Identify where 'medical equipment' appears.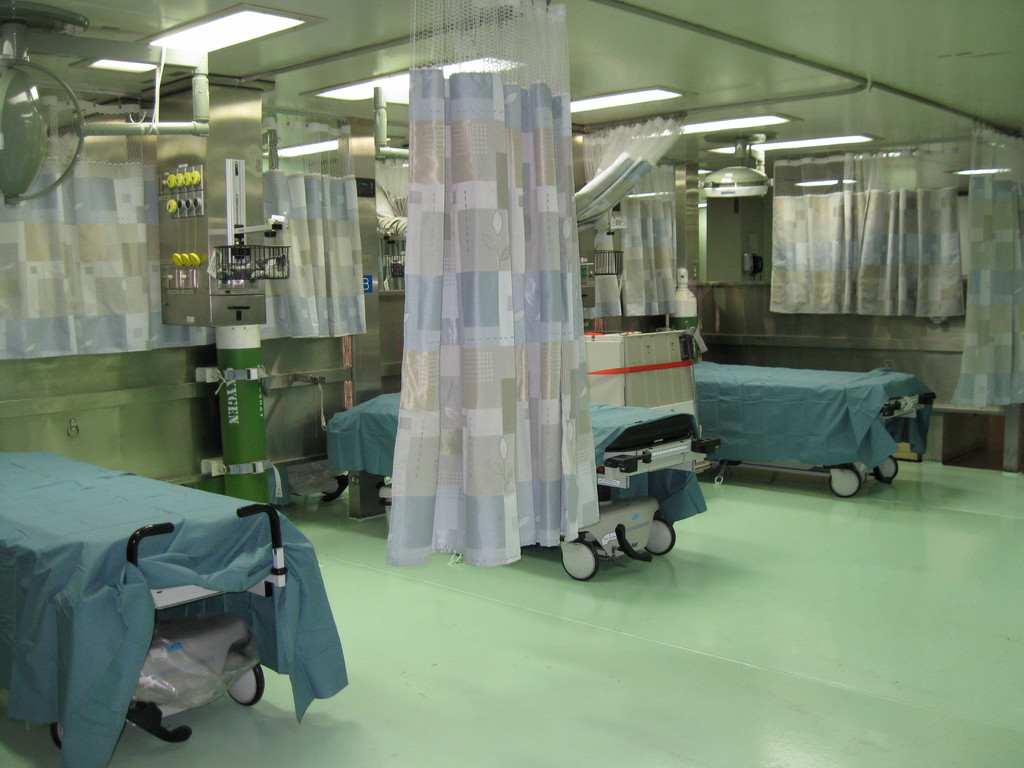
Appears at l=667, t=264, r=700, b=356.
